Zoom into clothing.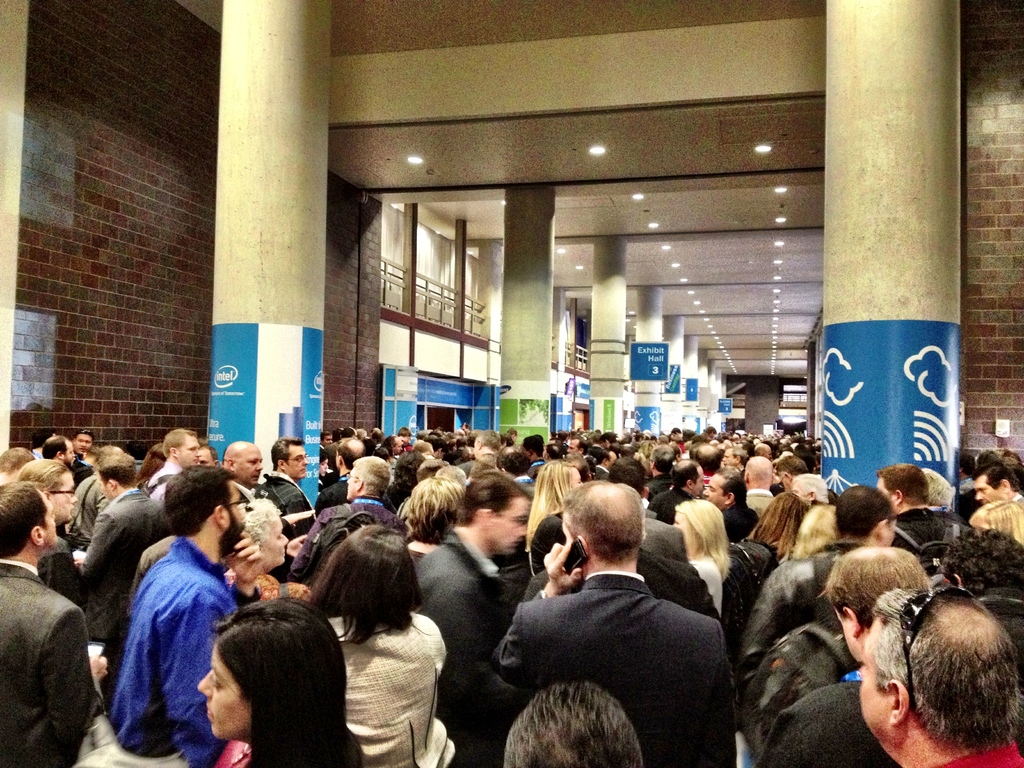
Zoom target: 228/577/265/610.
